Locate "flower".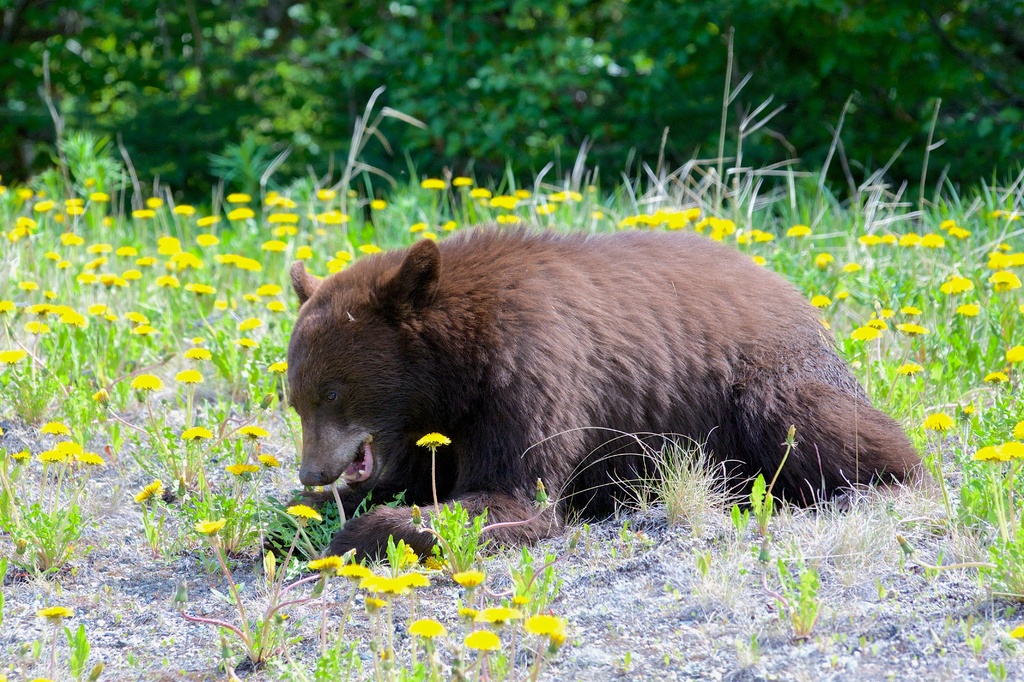
Bounding box: 194,521,223,538.
